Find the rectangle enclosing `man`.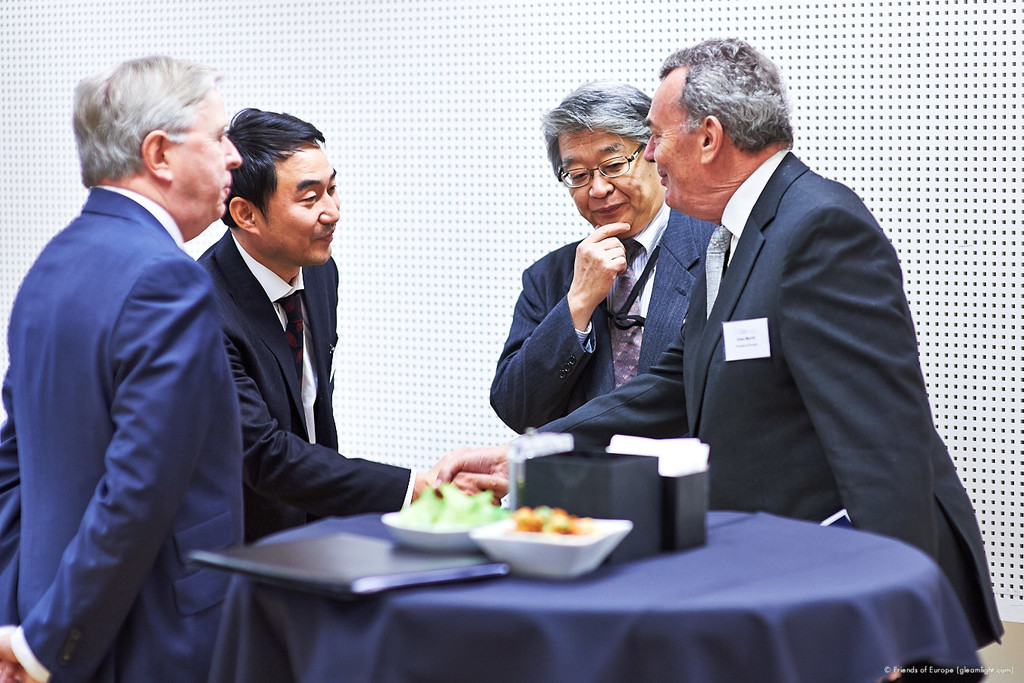
494, 78, 691, 445.
